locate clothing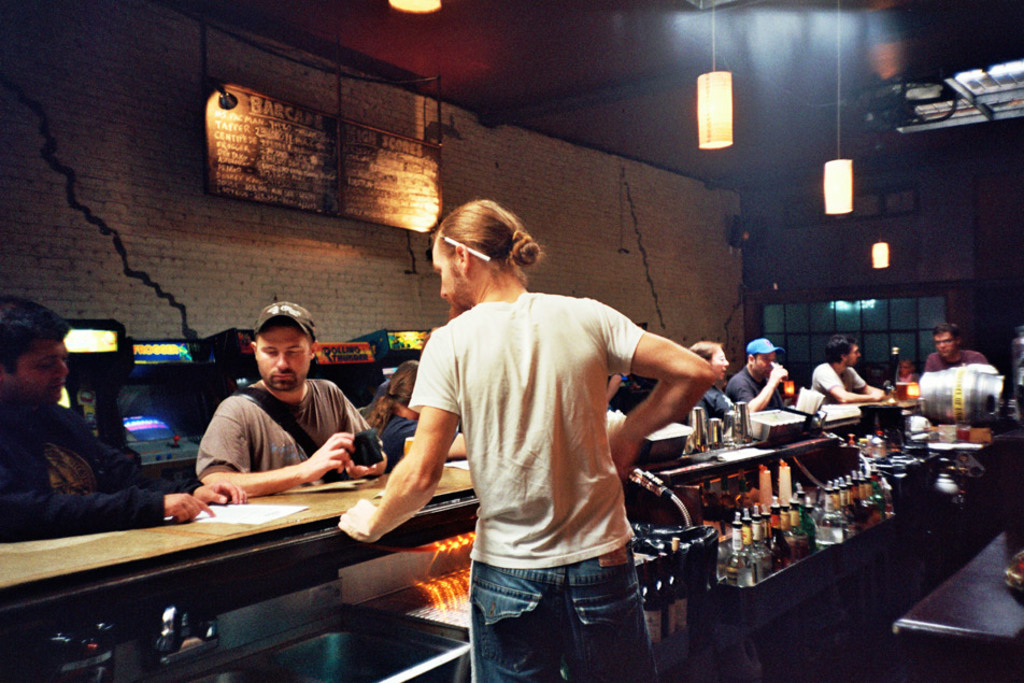
rect(382, 408, 414, 478)
